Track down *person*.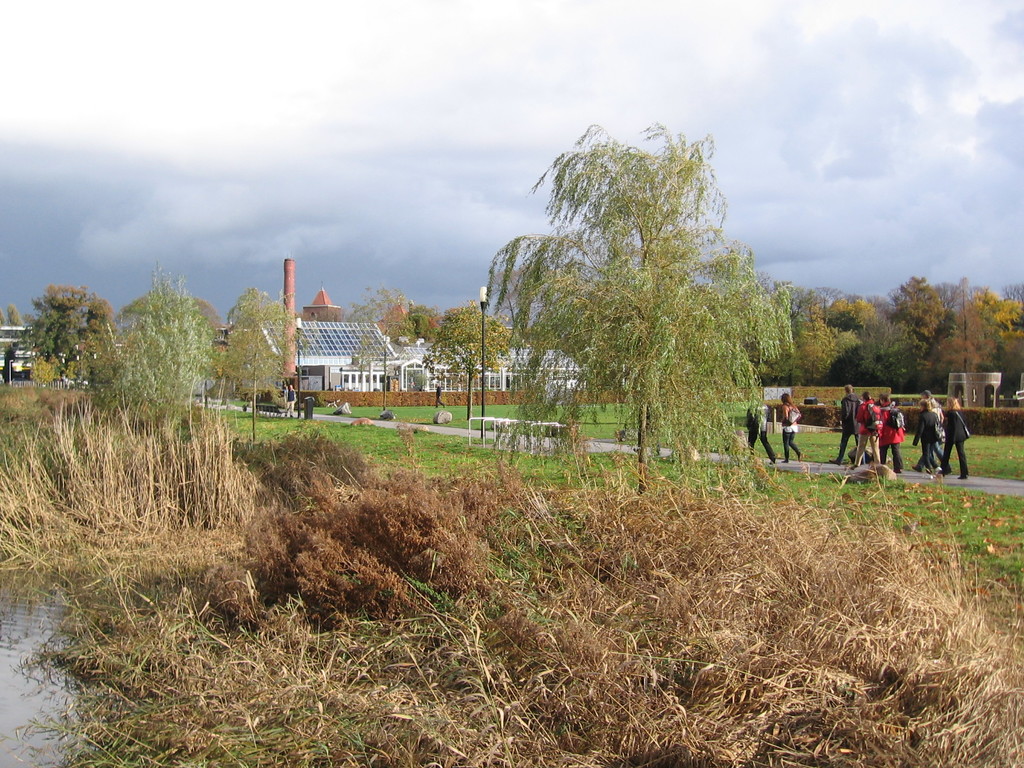
Tracked to bbox(928, 393, 940, 467).
